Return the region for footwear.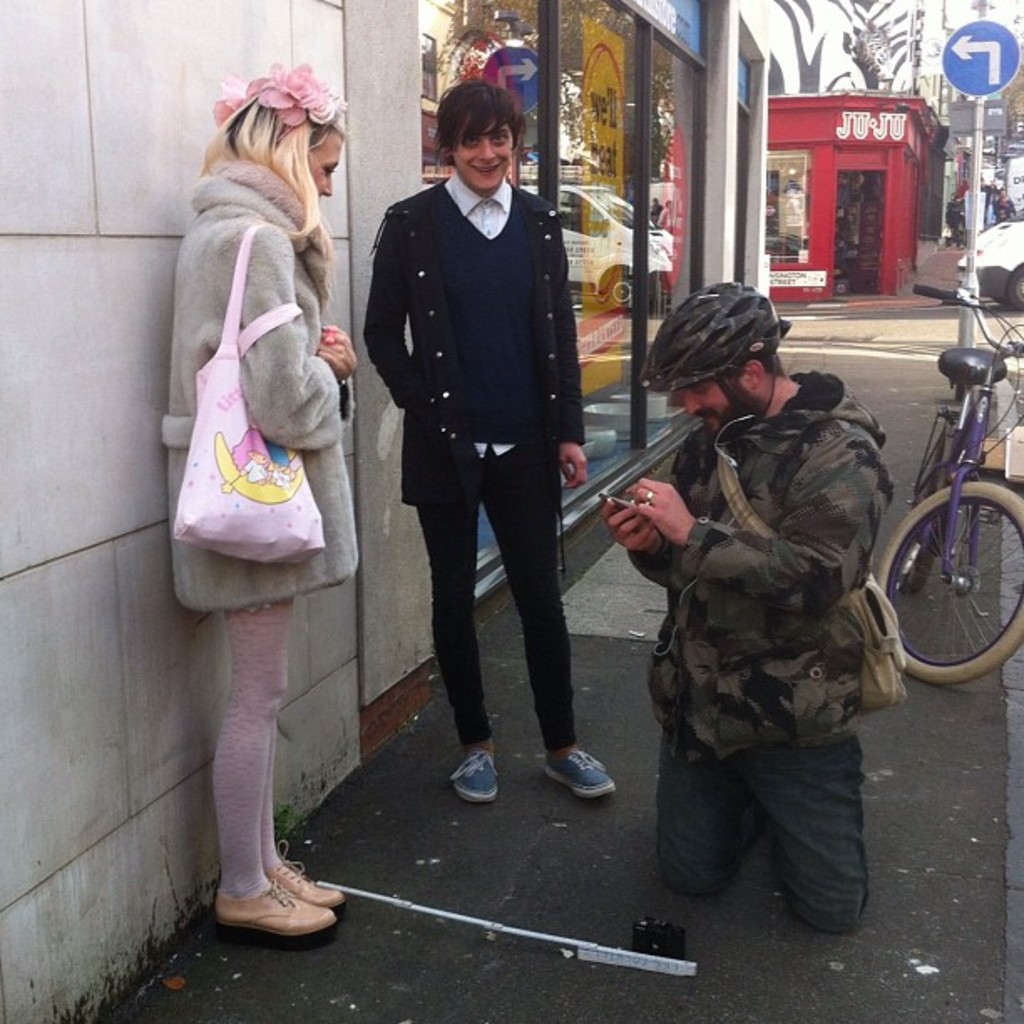
450:751:497:806.
